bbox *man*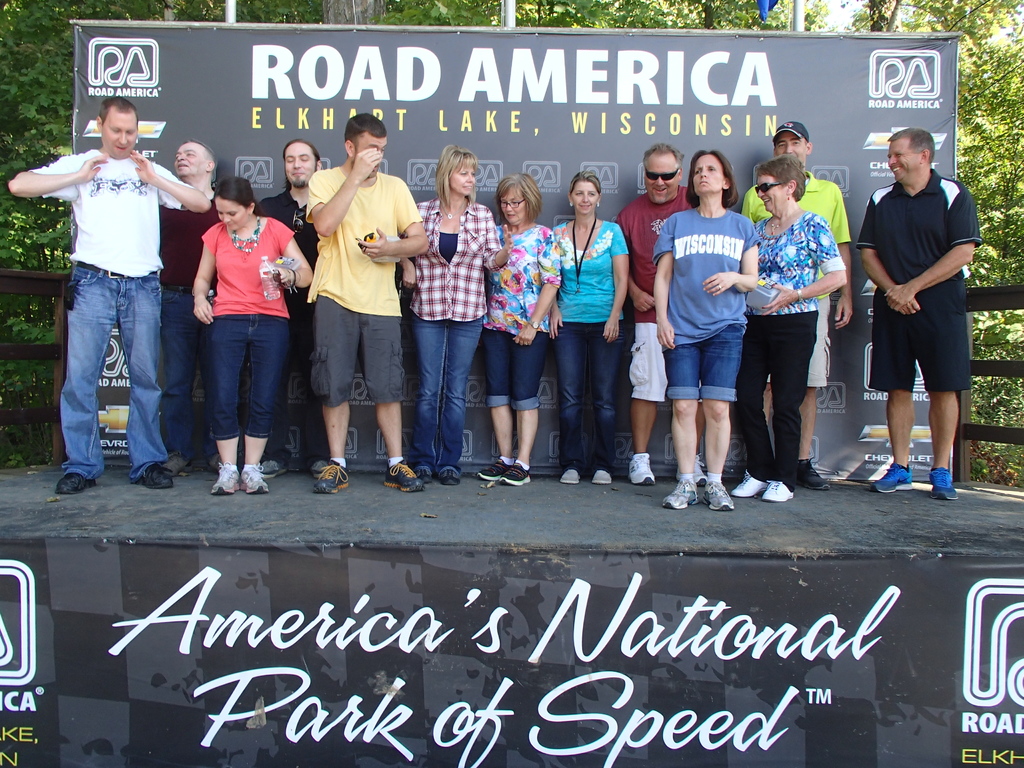
305/115/427/499
